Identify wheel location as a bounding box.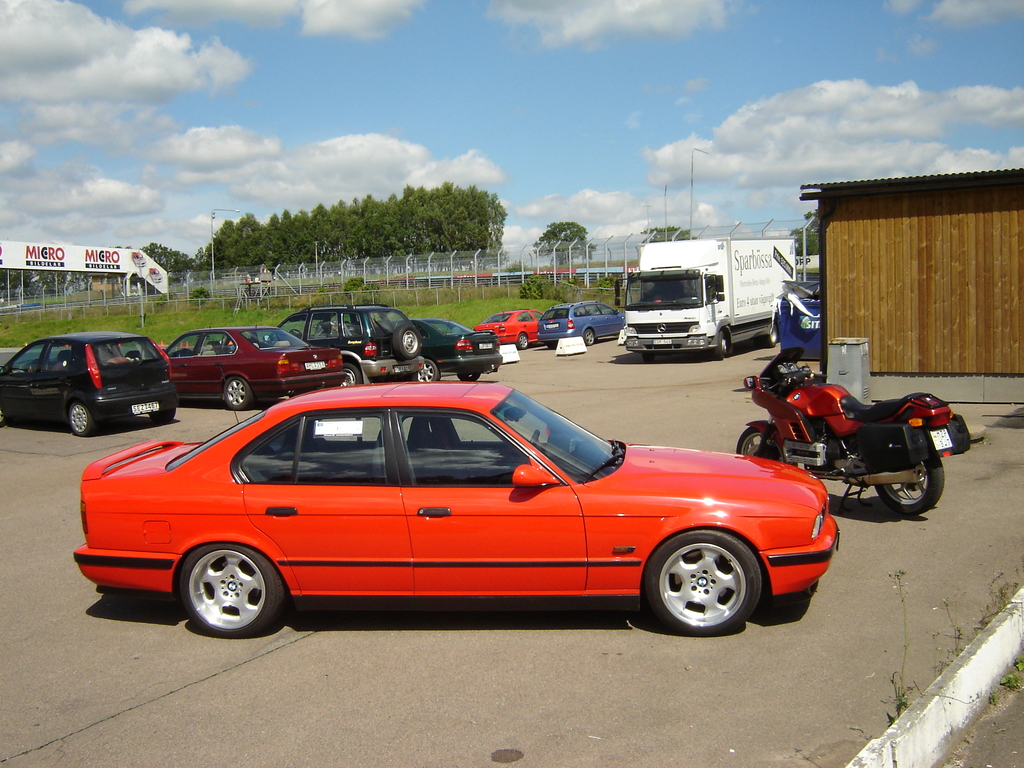
[515,332,527,348].
